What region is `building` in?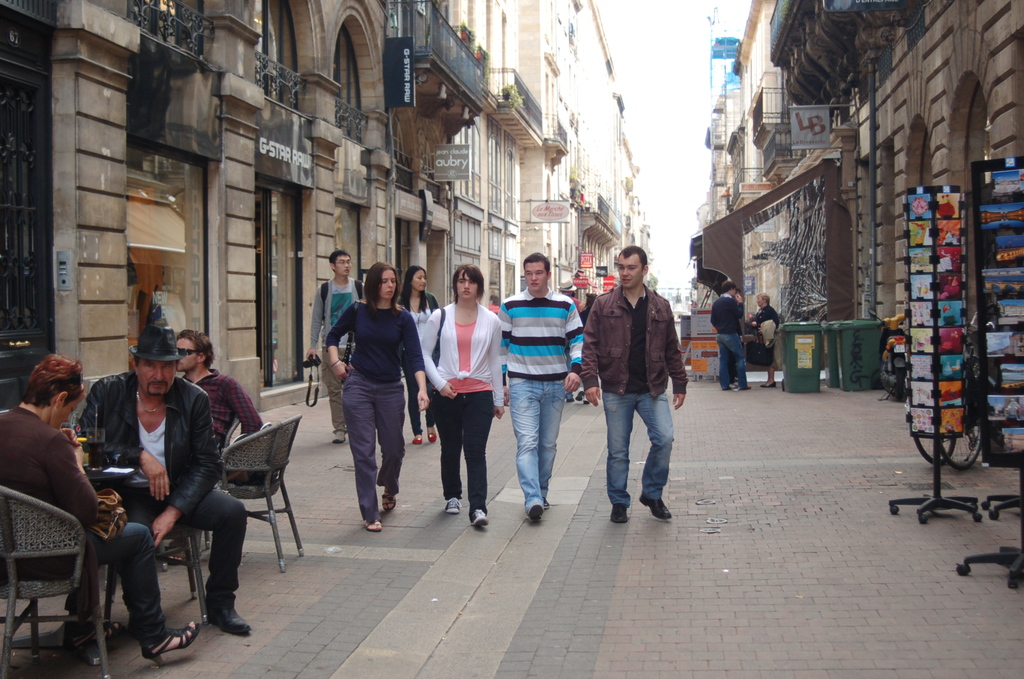
left=0, top=4, right=655, bottom=414.
